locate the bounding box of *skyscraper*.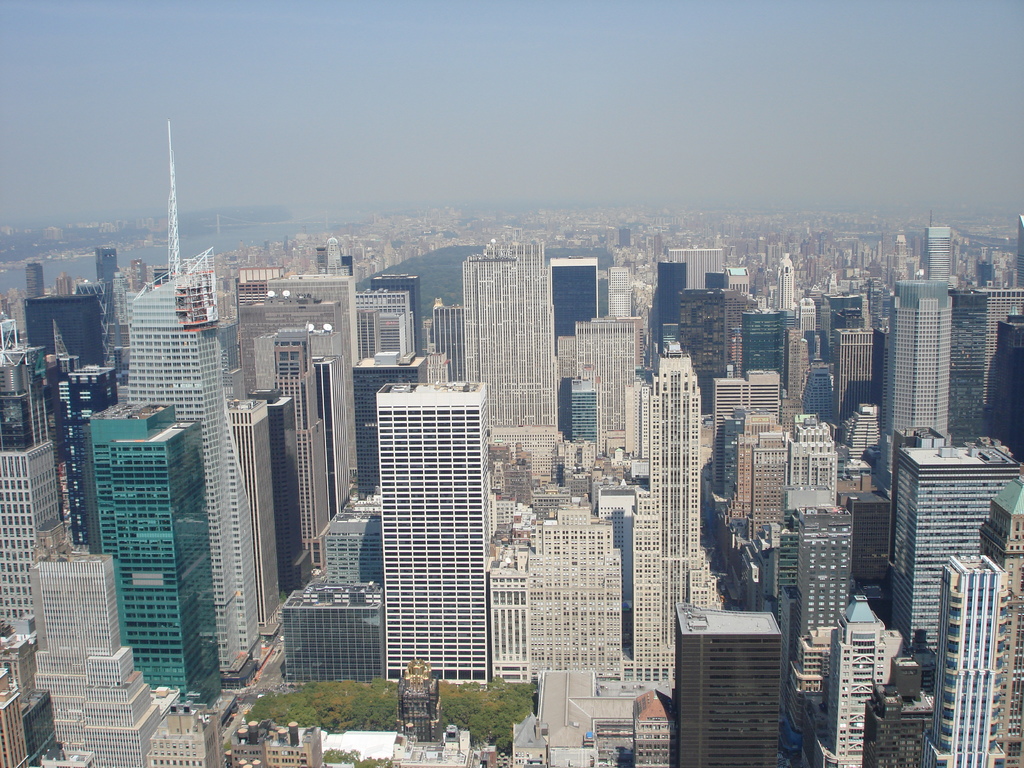
Bounding box: [x1=801, y1=360, x2=836, y2=419].
